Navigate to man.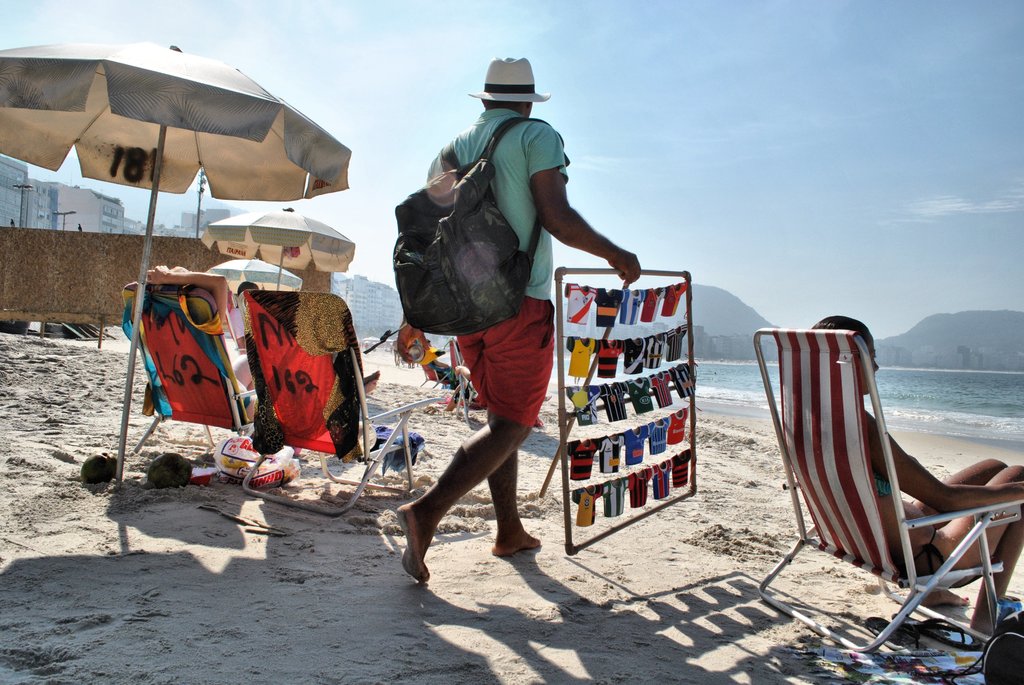
Navigation target: 388,77,592,601.
